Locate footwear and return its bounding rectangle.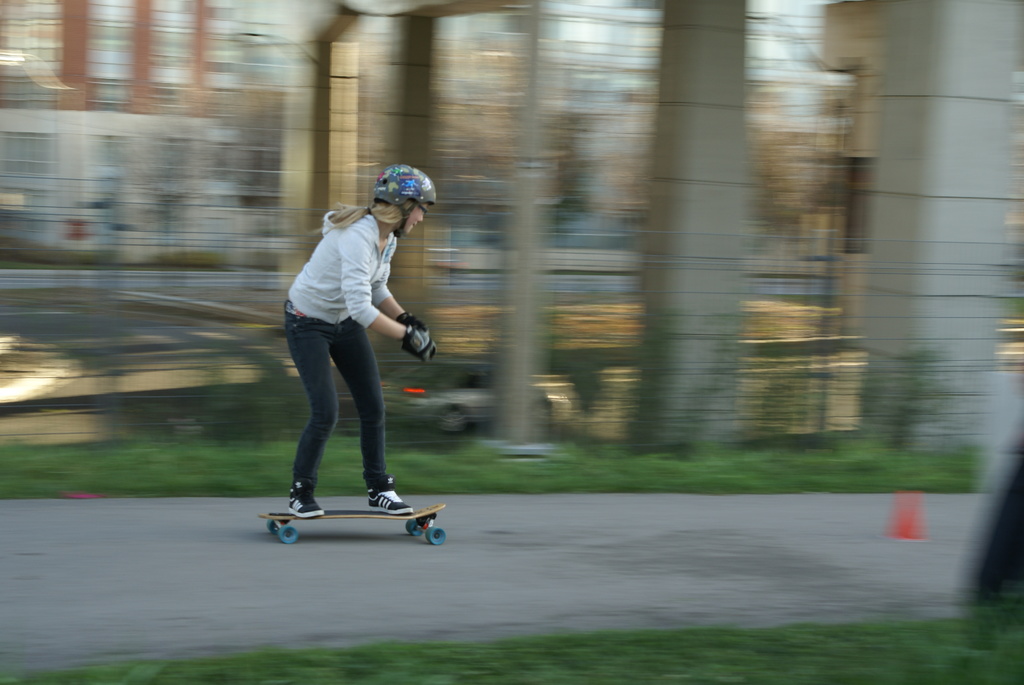
(360,475,424,514).
